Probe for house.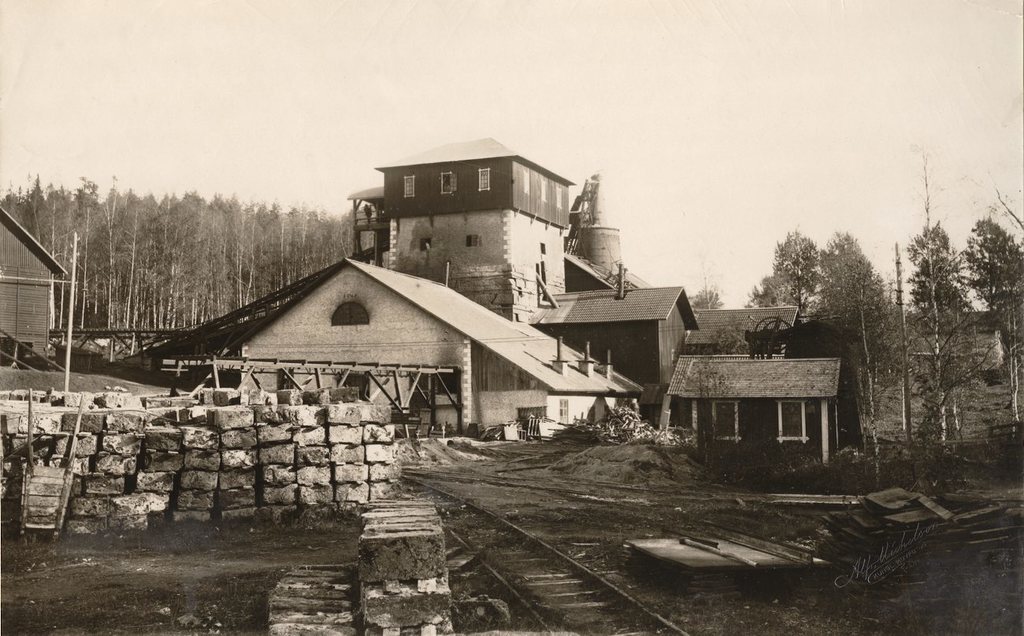
Probe result: select_region(655, 326, 862, 478).
